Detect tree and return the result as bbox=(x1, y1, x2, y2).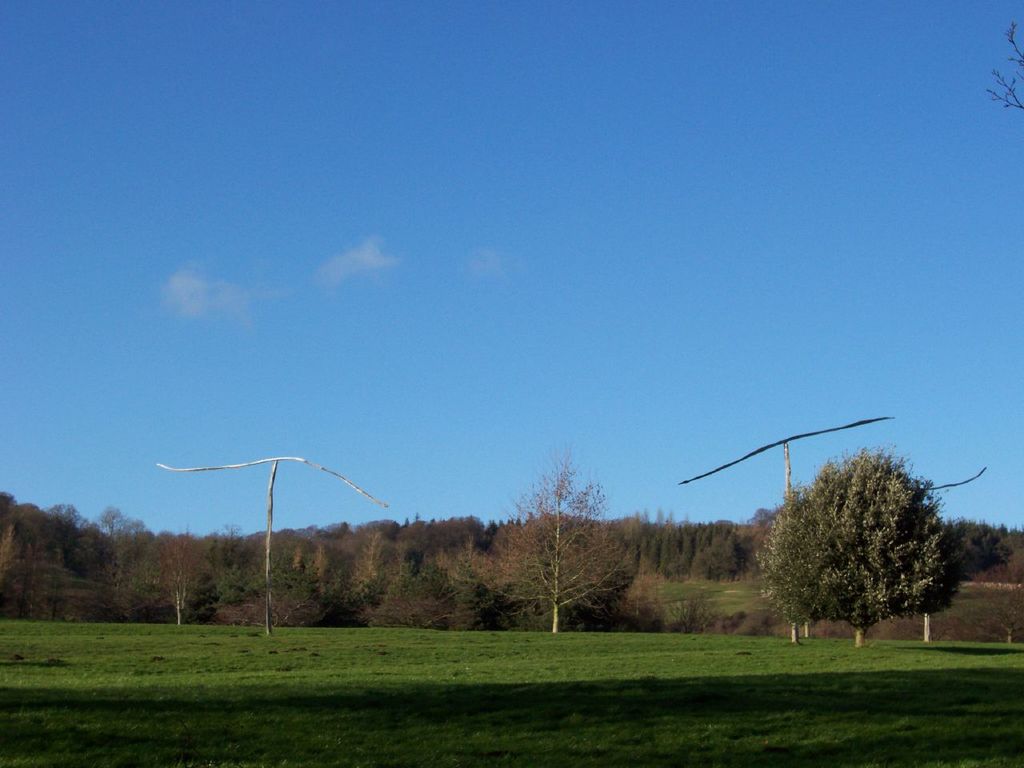
bbox=(958, 556, 1022, 650).
